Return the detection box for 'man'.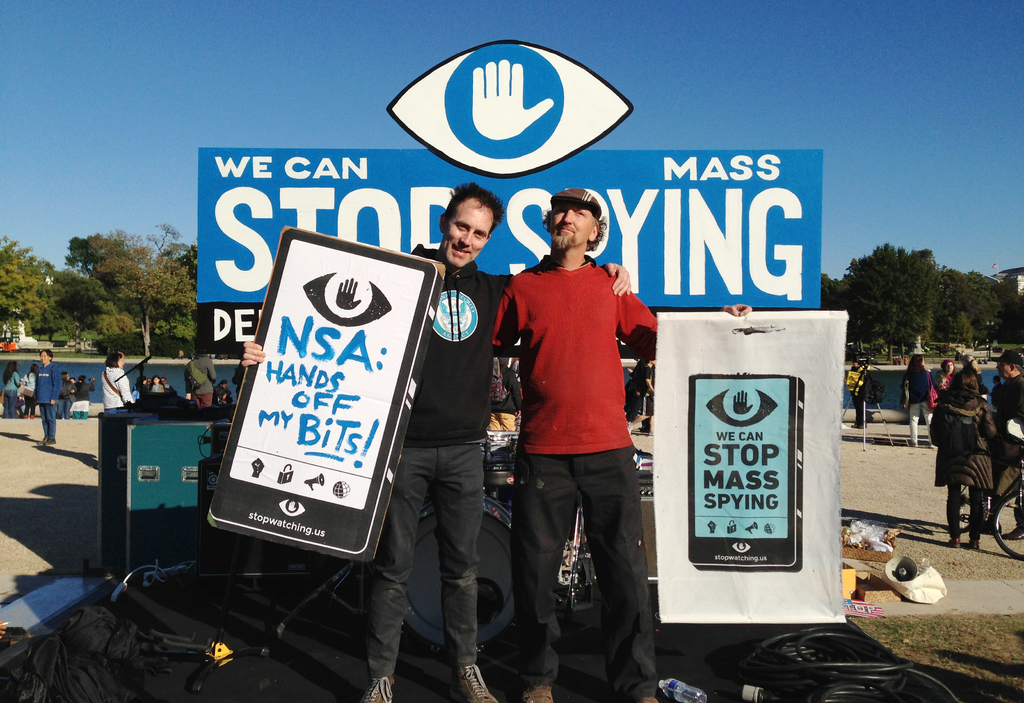
detection(239, 182, 632, 702).
